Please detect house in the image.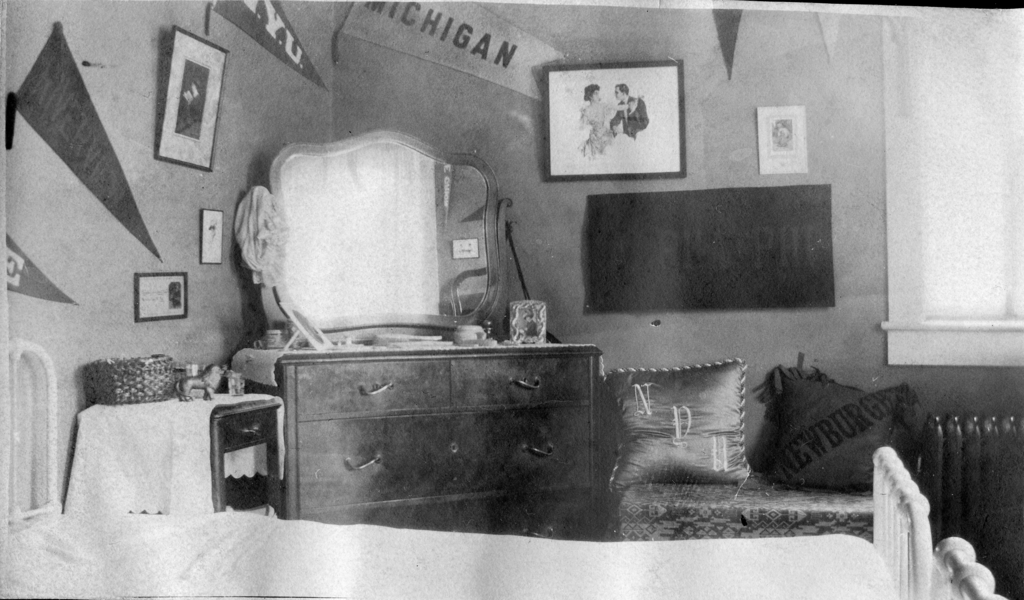
[0, 0, 1023, 599].
